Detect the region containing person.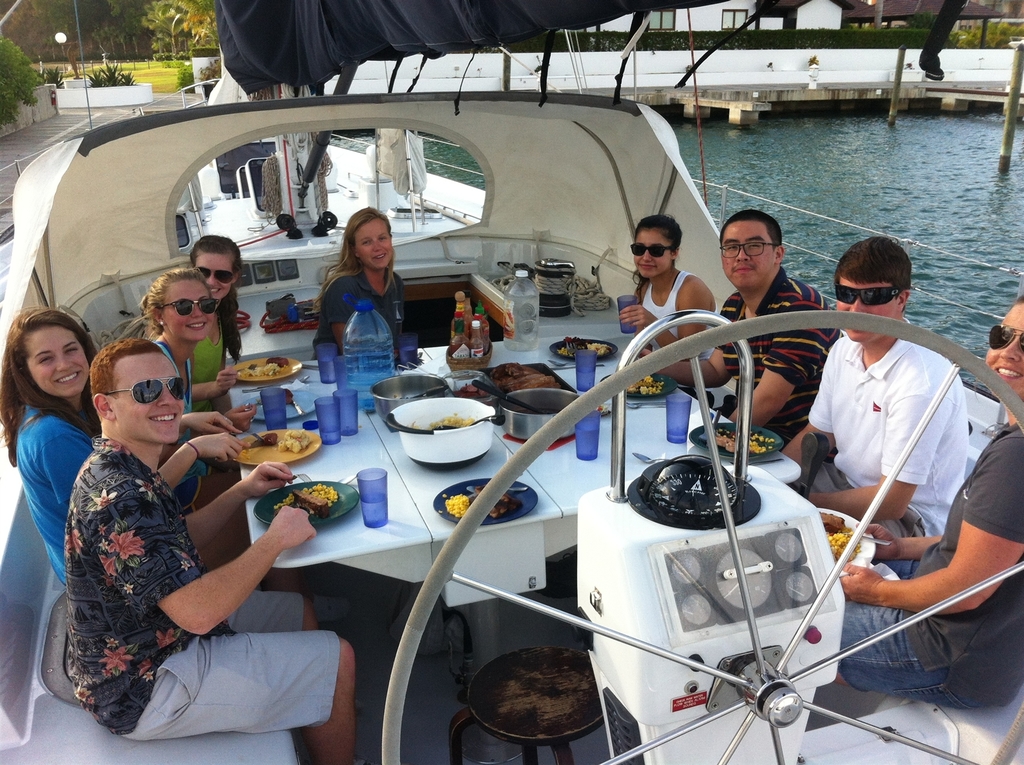
<box>623,209,714,368</box>.
